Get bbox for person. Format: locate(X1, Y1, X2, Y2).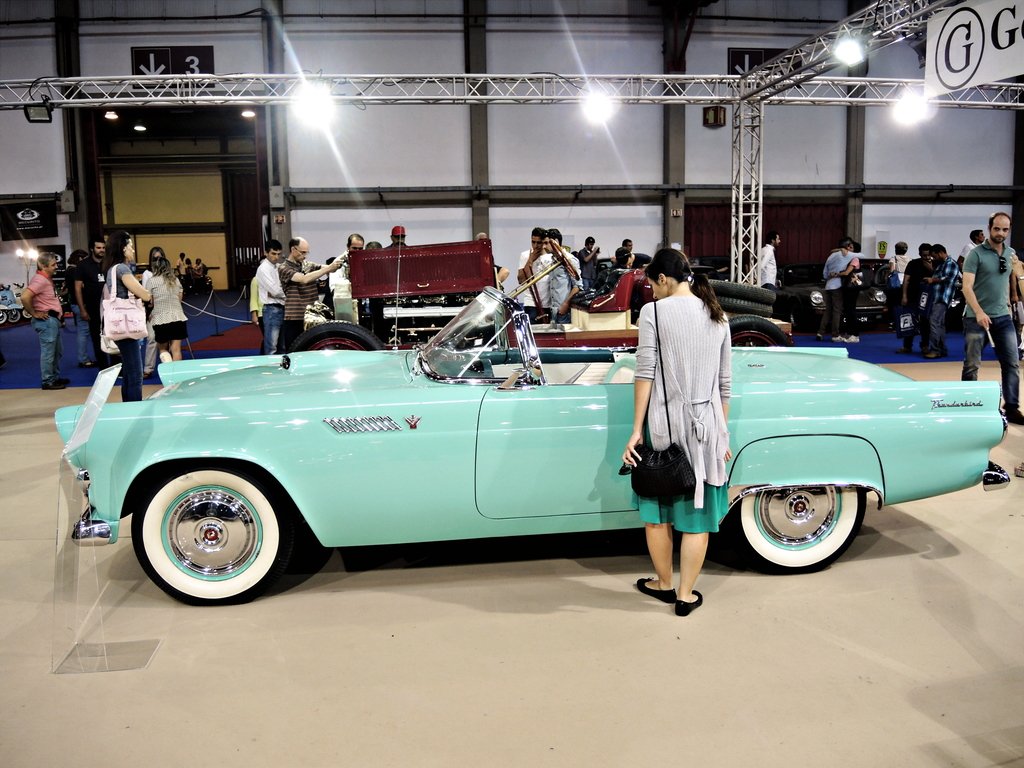
locate(924, 244, 957, 358).
